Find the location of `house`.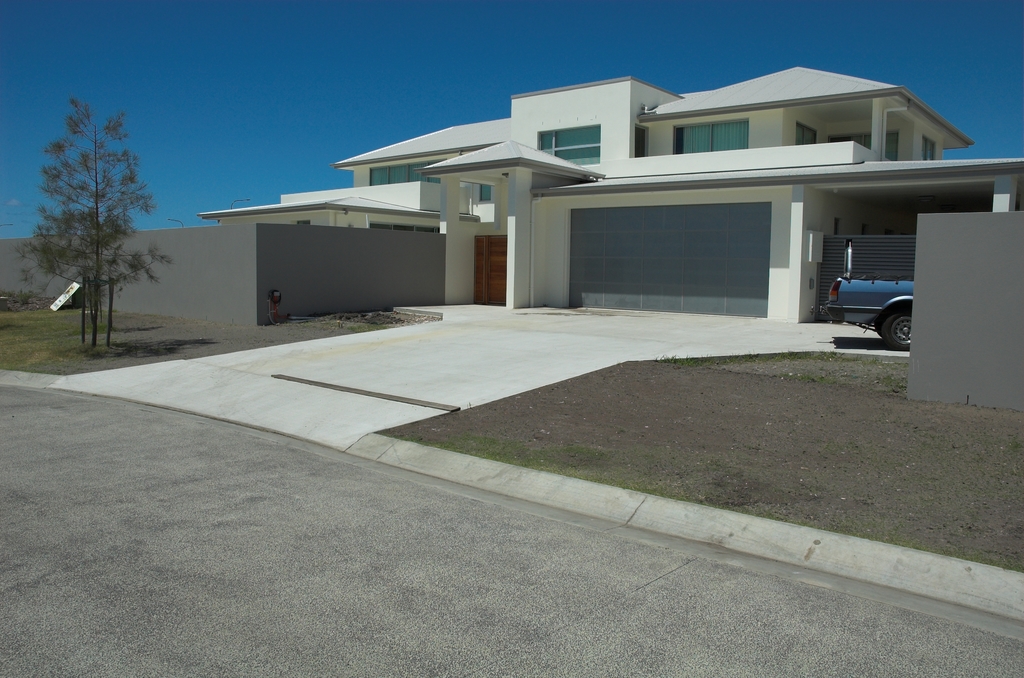
Location: 198/49/986/337.
